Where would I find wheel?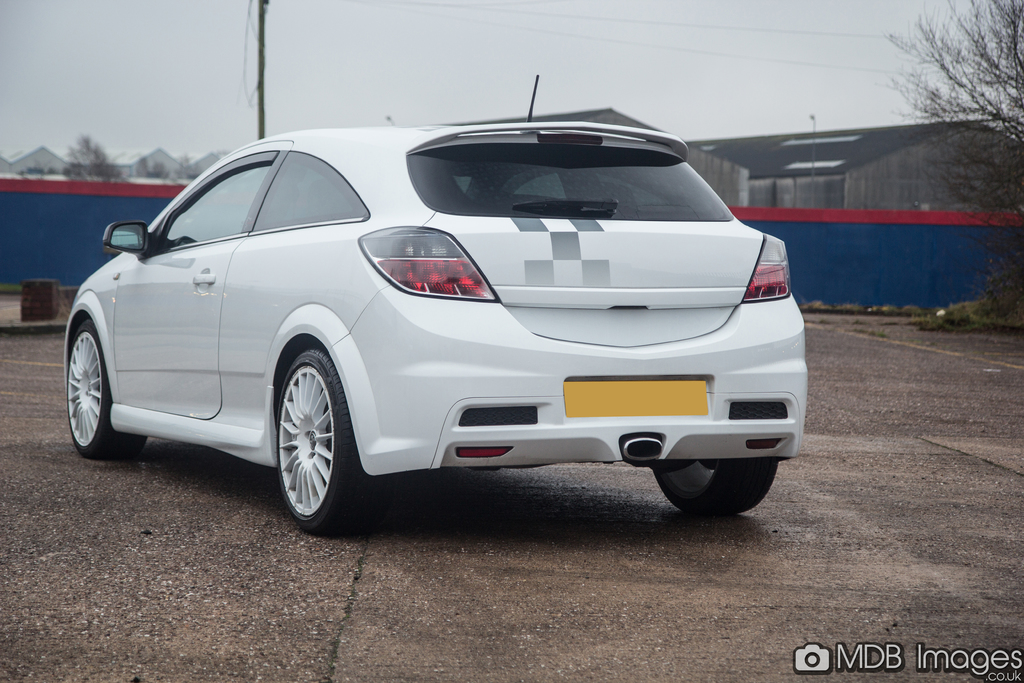
At 262/352/351/527.
